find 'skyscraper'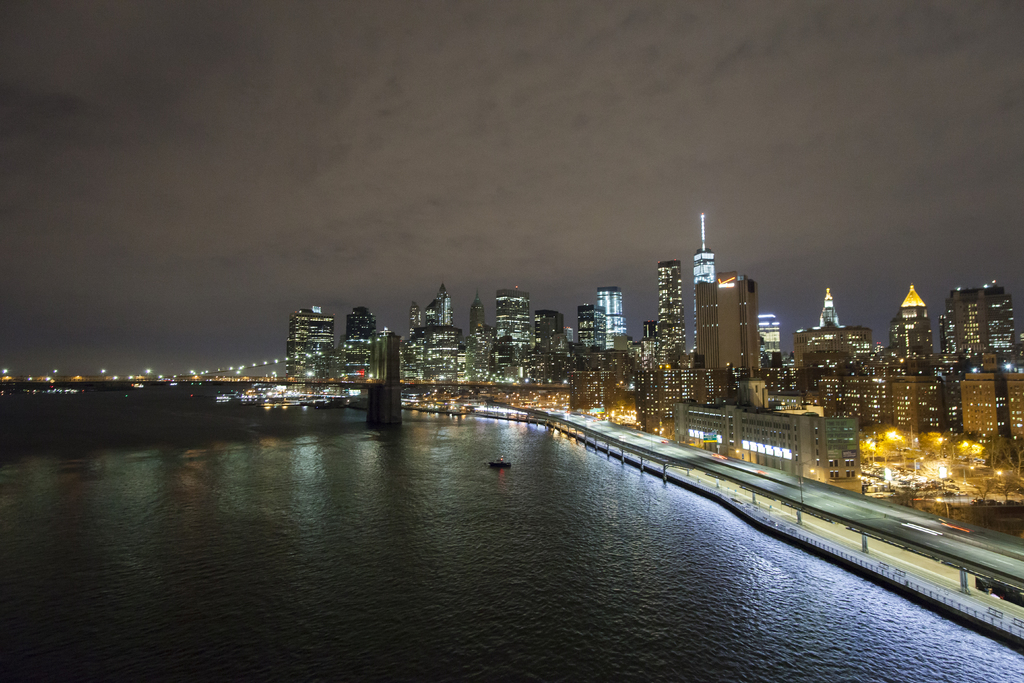
crop(537, 313, 562, 389)
